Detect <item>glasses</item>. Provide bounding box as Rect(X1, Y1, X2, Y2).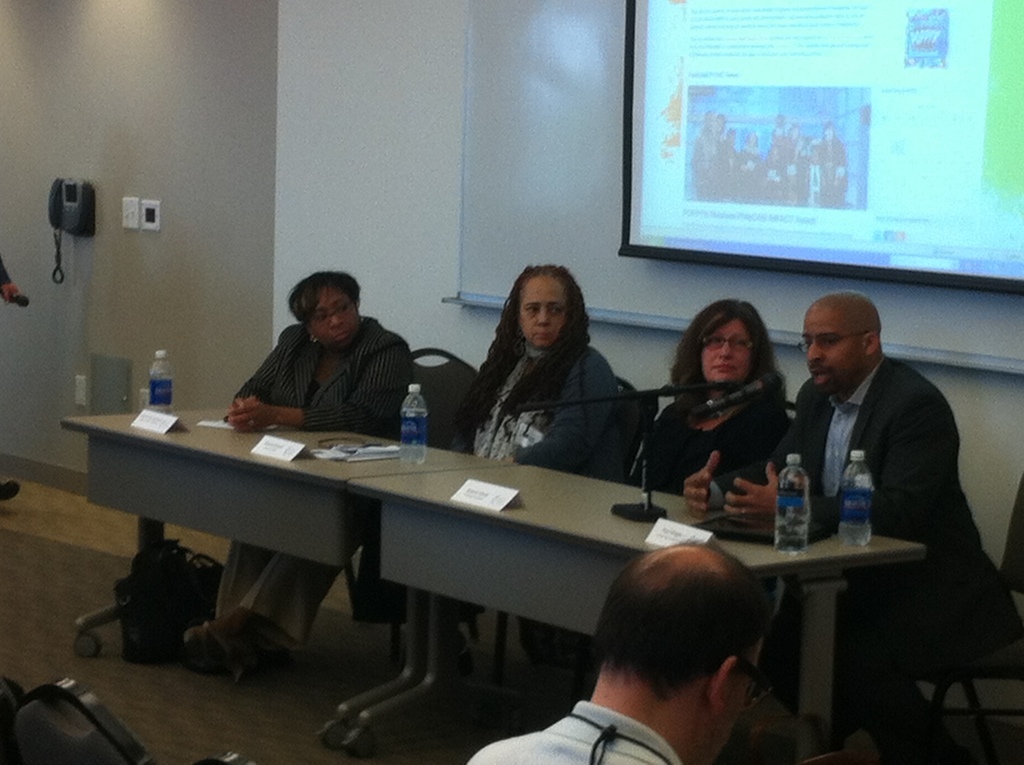
Rect(796, 329, 869, 354).
